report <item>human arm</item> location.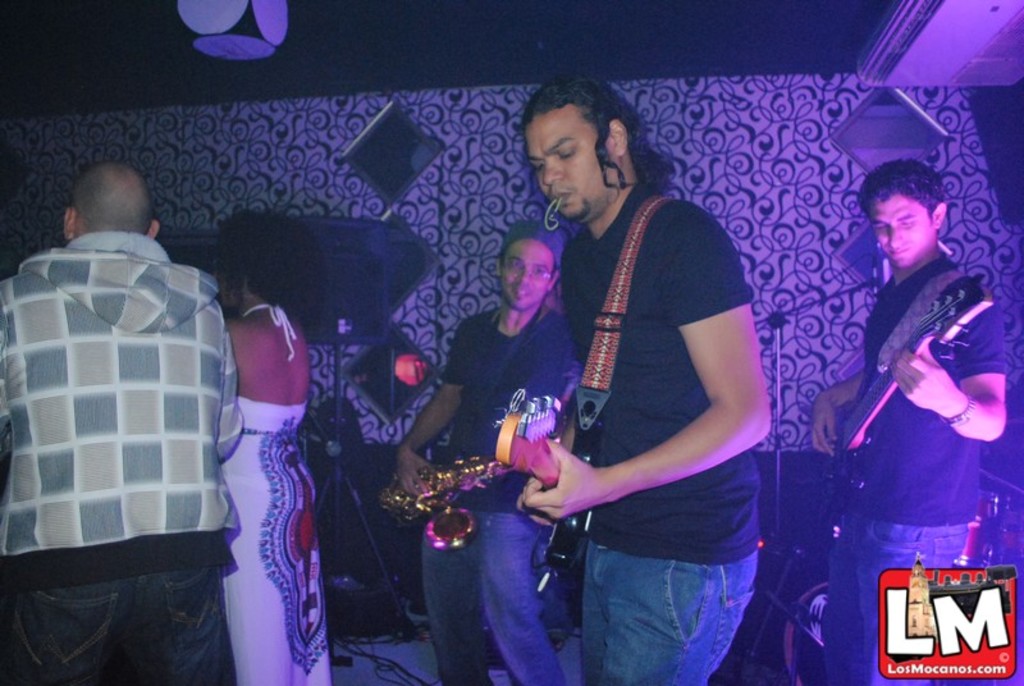
Report: [x1=515, y1=207, x2=773, y2=526].
